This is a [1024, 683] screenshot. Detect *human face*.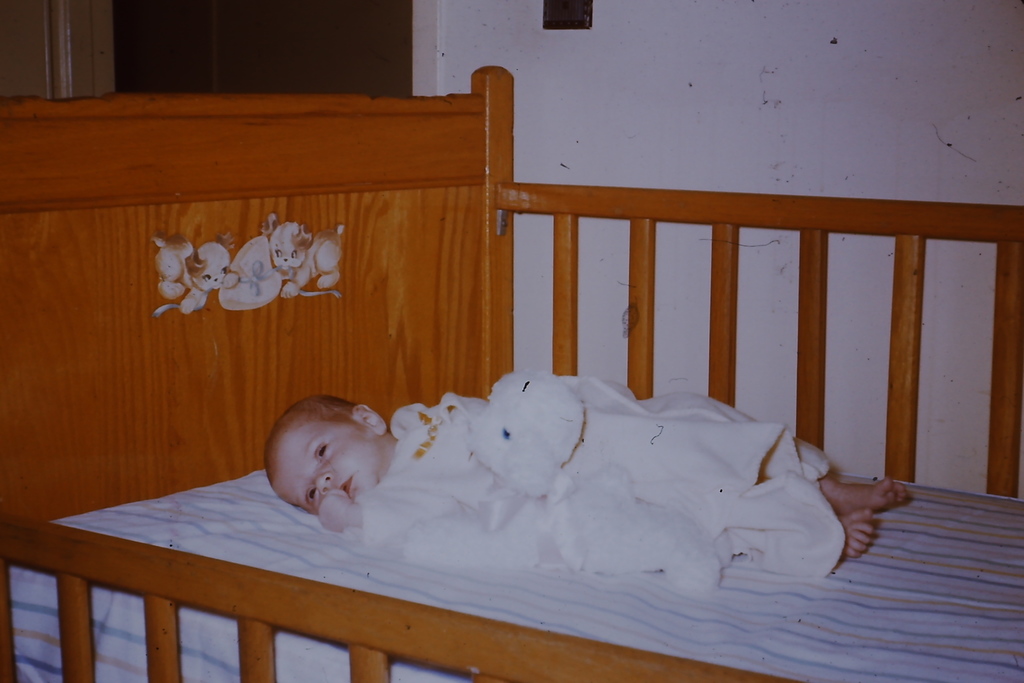
region(275, 422, 383, 509).
